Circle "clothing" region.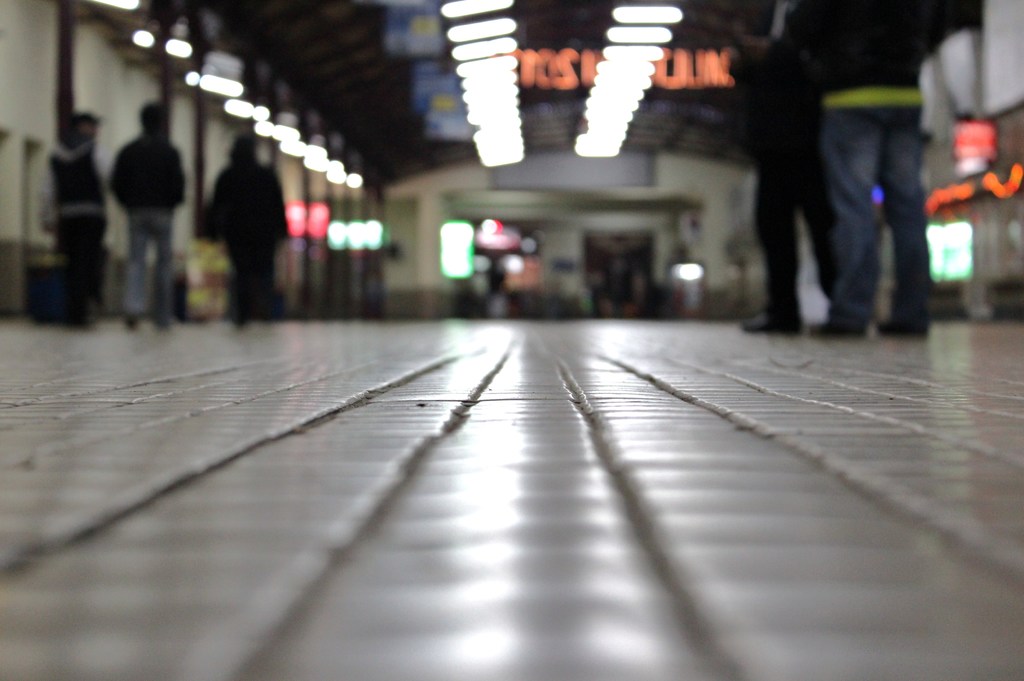
Region: [x1=783, y1=0, x2=935, y2=322].
